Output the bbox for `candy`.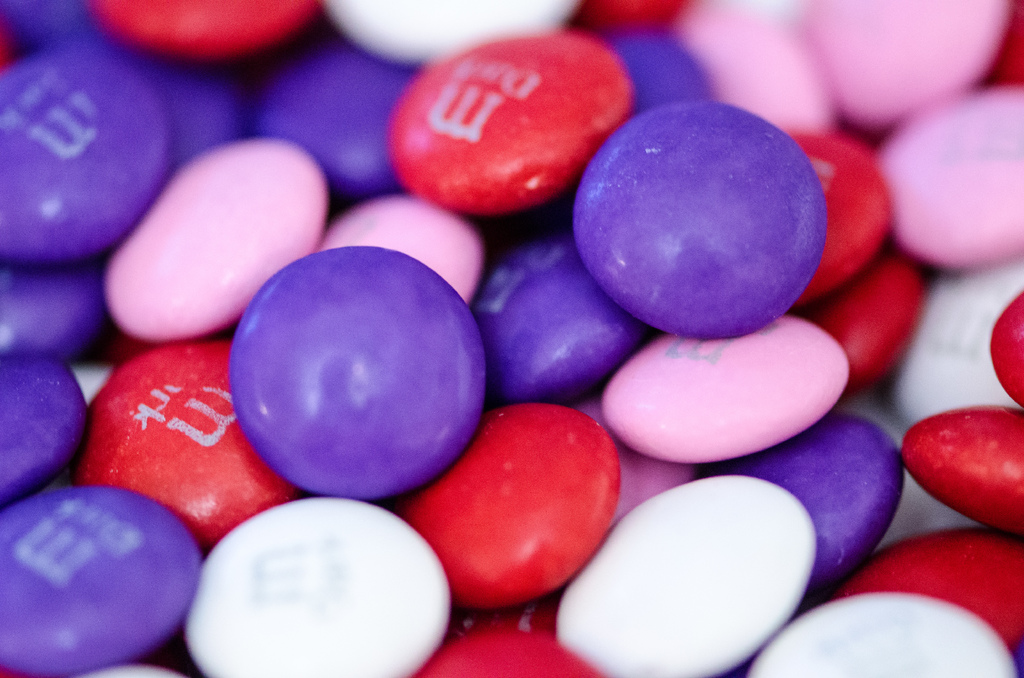
select_region(0, 0, 1023, 677).
